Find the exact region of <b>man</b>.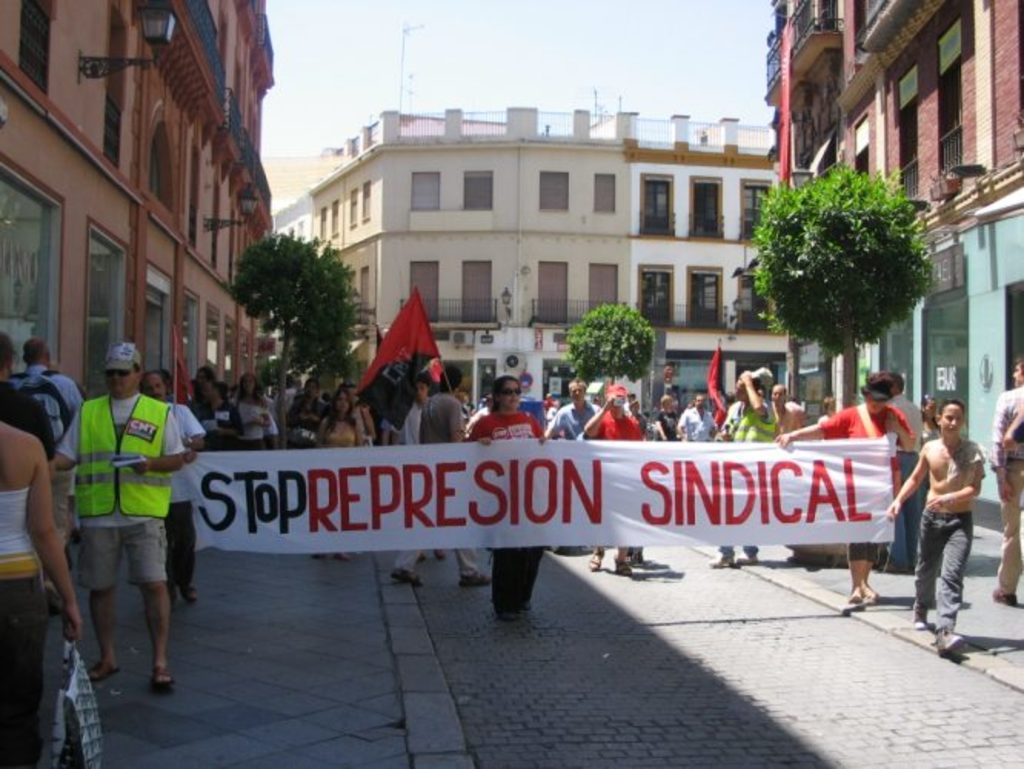
Exact region: bbox(887, 398, 986, 657).
